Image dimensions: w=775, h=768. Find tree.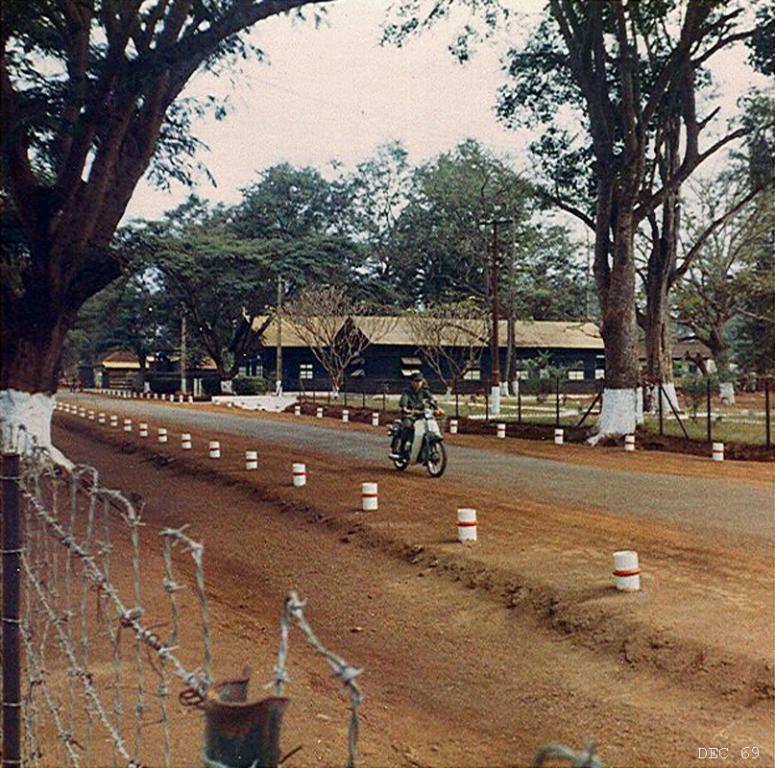
0, 0, 316, 434.
